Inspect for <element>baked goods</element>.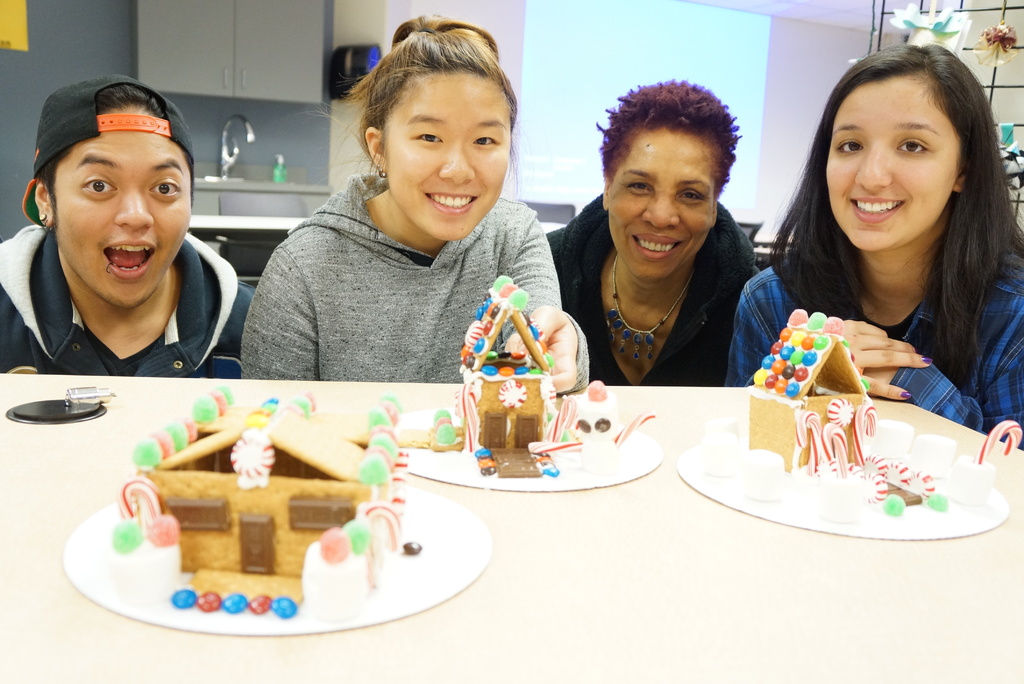
Inspection: (742, 304, 879, 475).
